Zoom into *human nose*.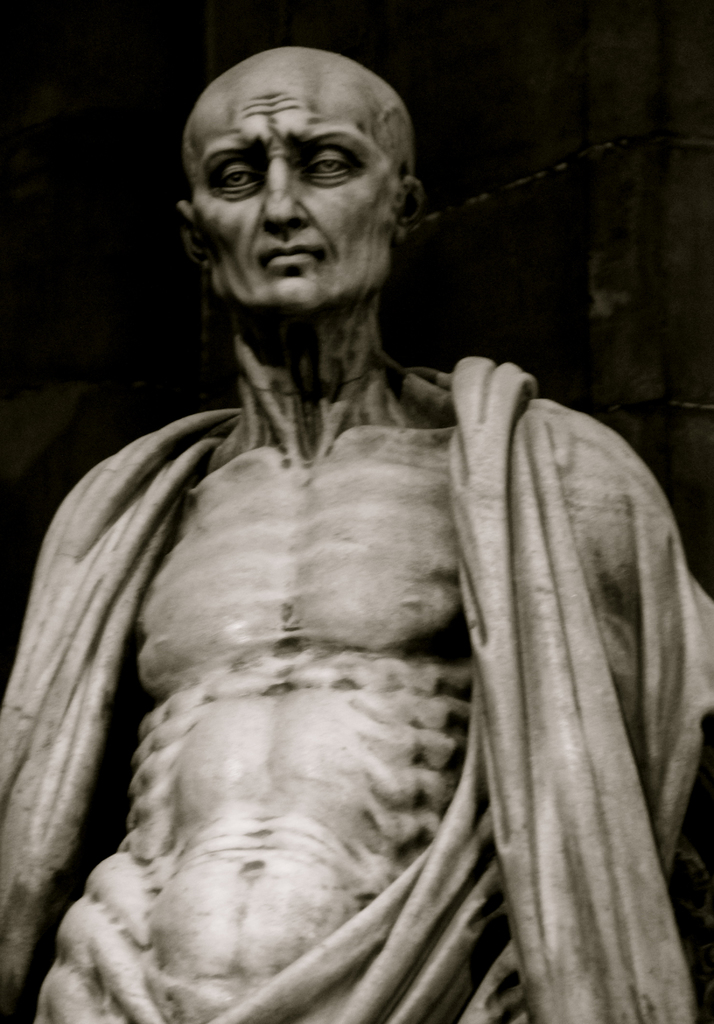
Zoom target: 262/160/311/230.
